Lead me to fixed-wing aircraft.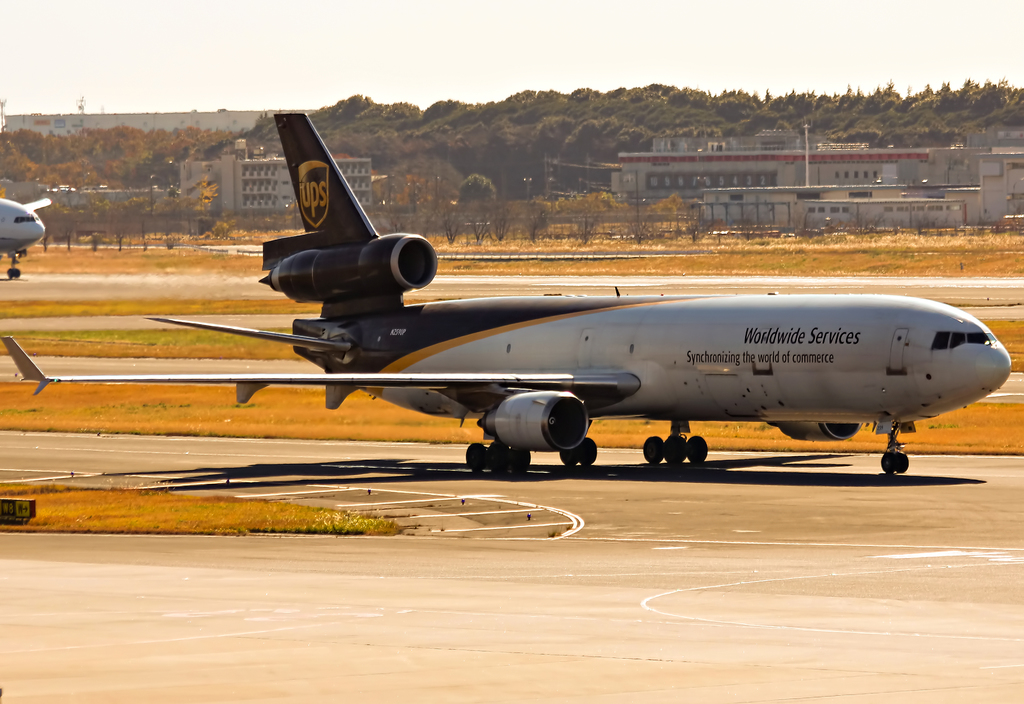
Lead to (0, 113, 1018, 477).
